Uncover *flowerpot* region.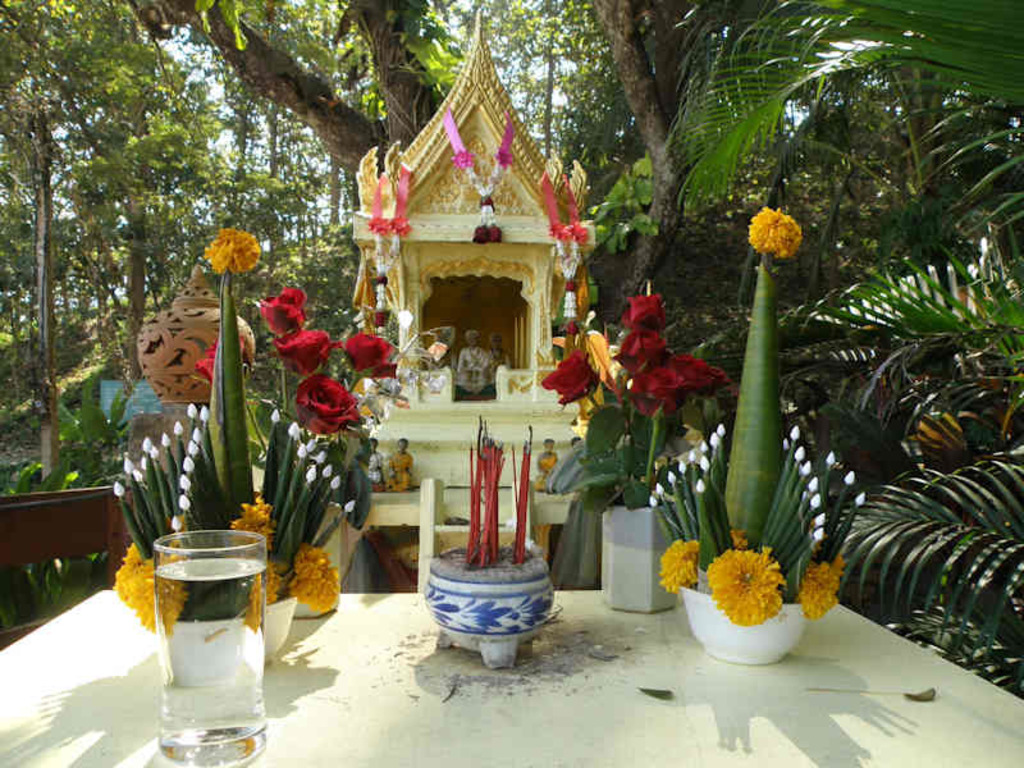
Uncovered: bbox=(137, 516, 307, 666).
